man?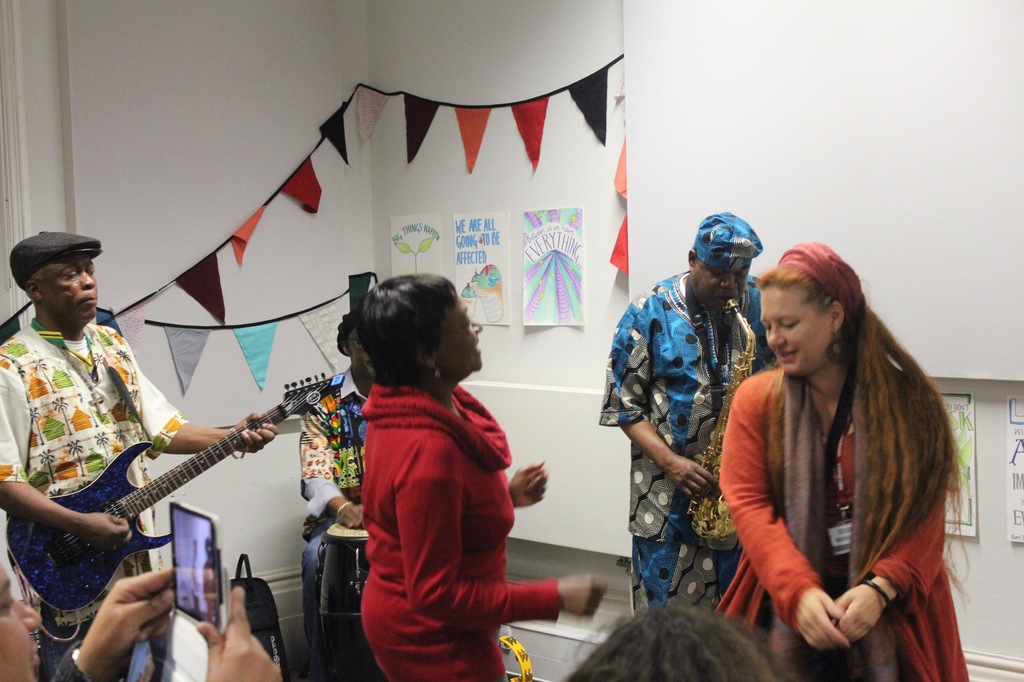
select_region(598, 208, 771, 612)
